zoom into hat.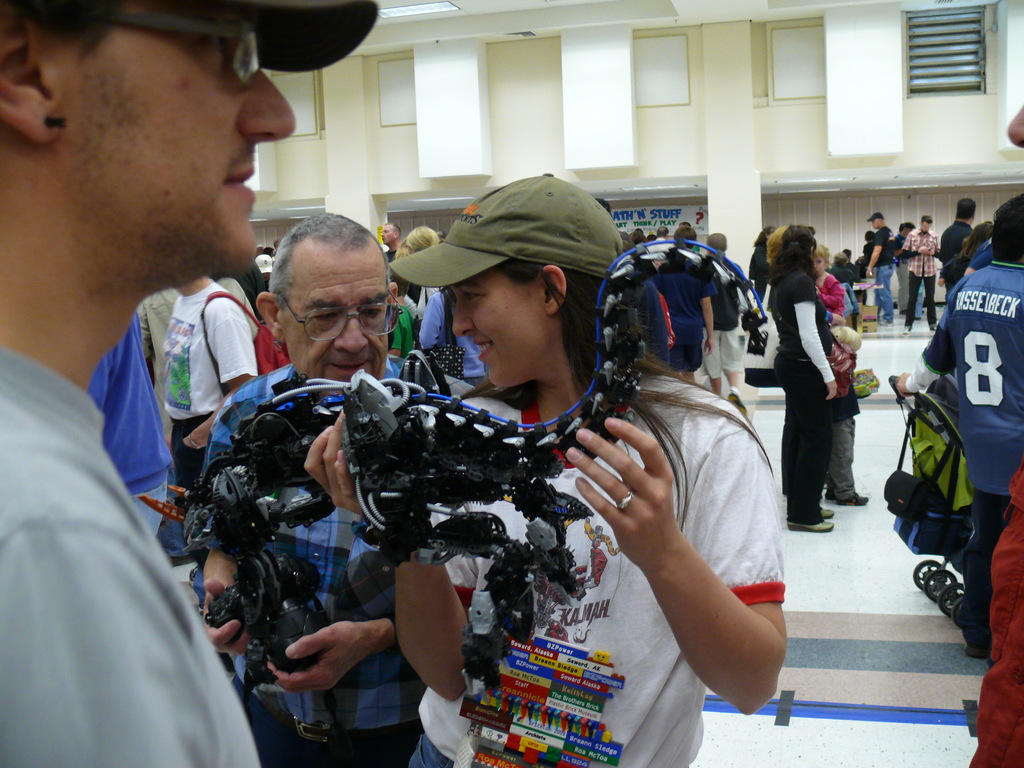
Zoom target: [left=867, top=214, right=884, bottom=225].
